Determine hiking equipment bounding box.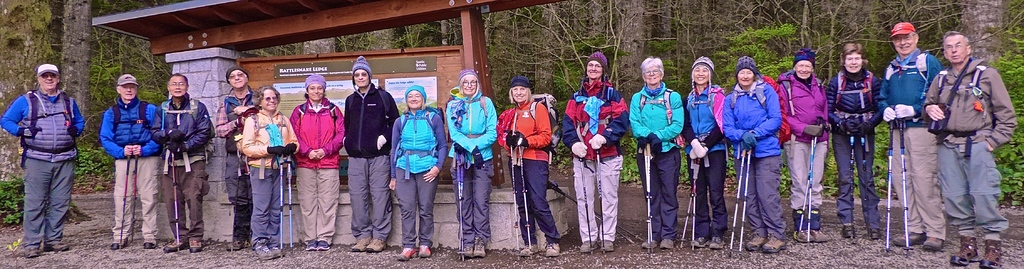
Determined: {"left": 544, "top": 178, "right": 646, "bottom": 238}.
